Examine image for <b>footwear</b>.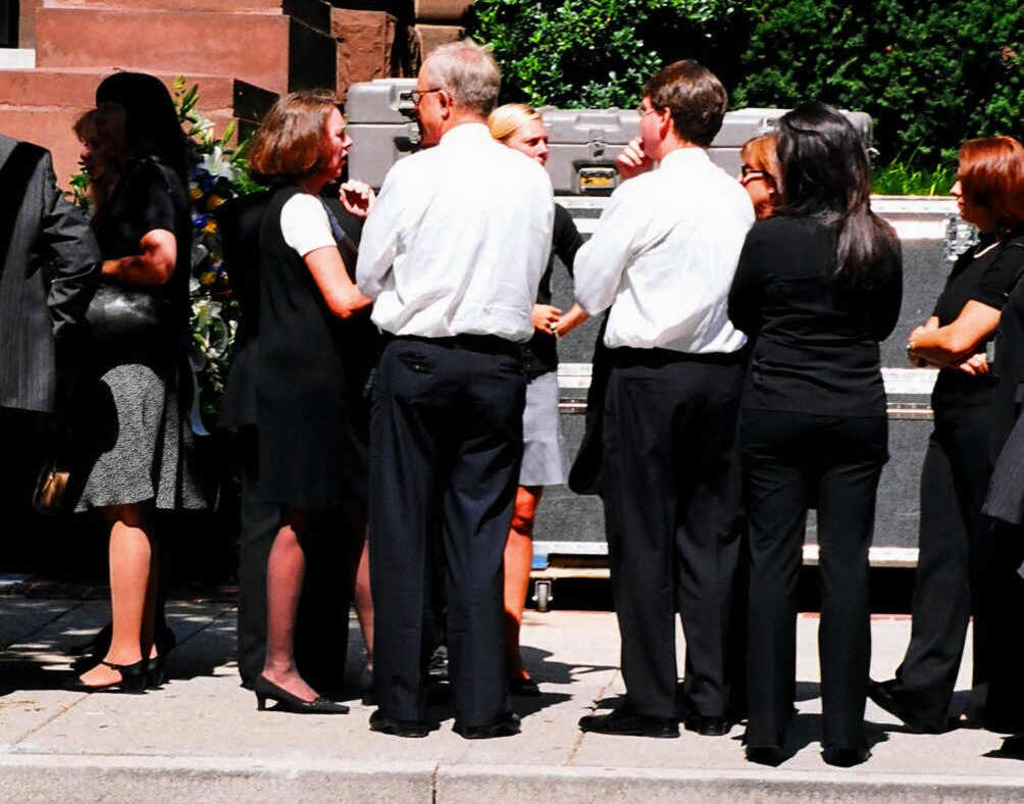
Examination result: x1=67 y1=653 x2=160 y2=697.
